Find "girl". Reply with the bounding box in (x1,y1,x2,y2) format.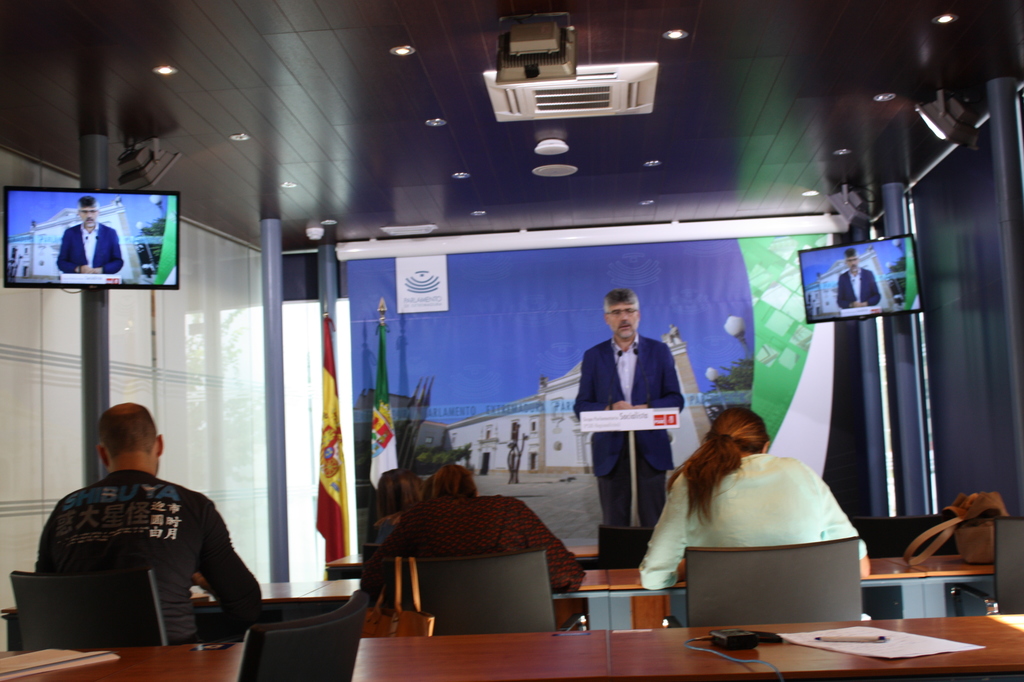
(640,410,868,591).
